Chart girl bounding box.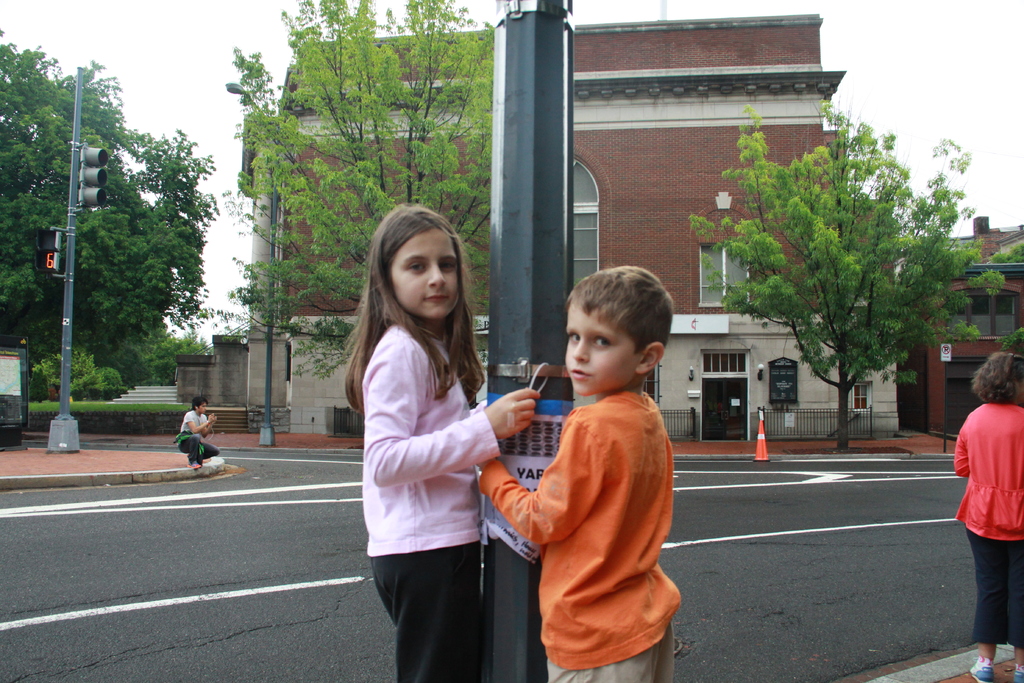
Charted: locate(954, 354, 1023, 682).
